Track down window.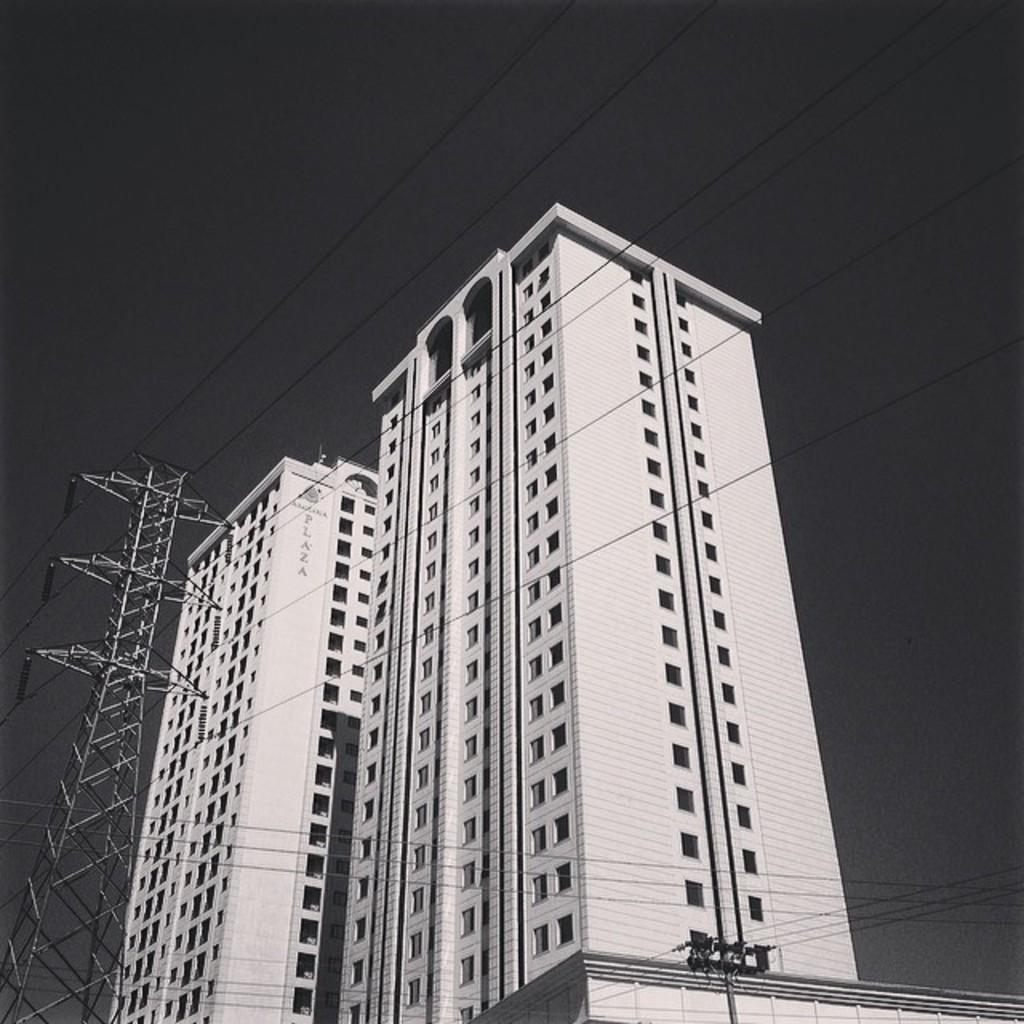
Tracked to l=413, t=846, r=422, b=874.
